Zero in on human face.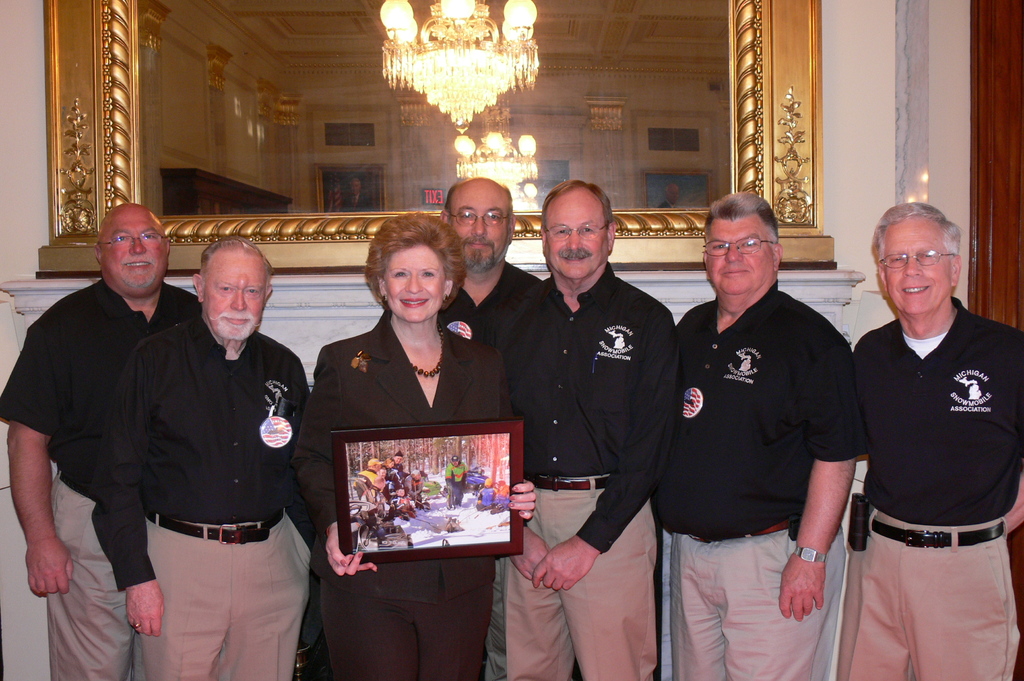
Zeroed in: Rect(100, 204, 167, 291).
